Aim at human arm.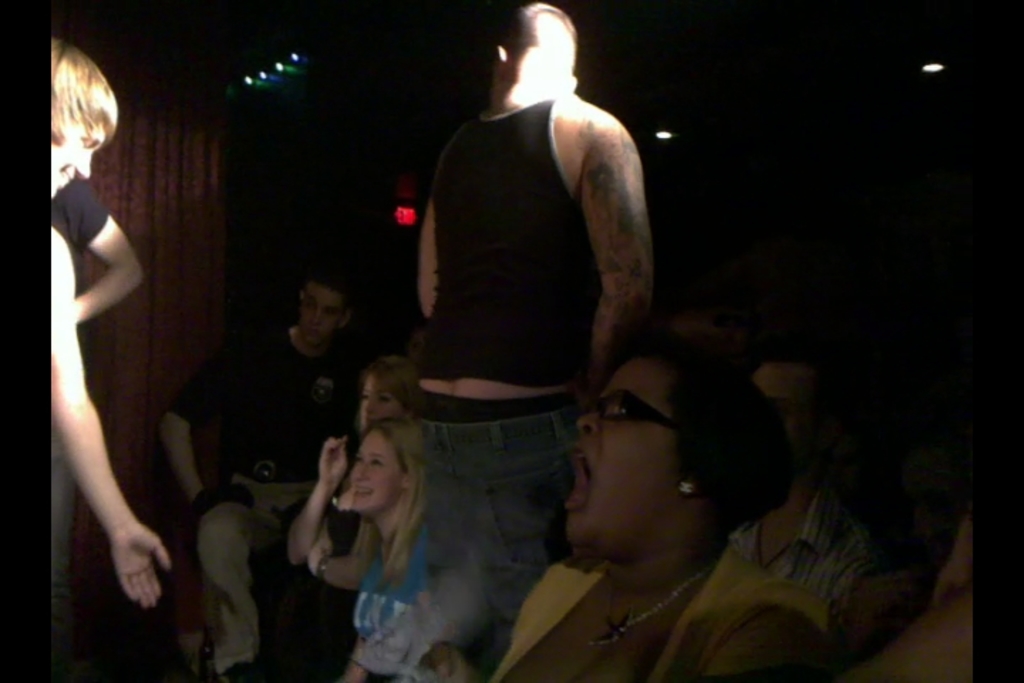
Aimed at select_region(57, 265, 174, 589).
